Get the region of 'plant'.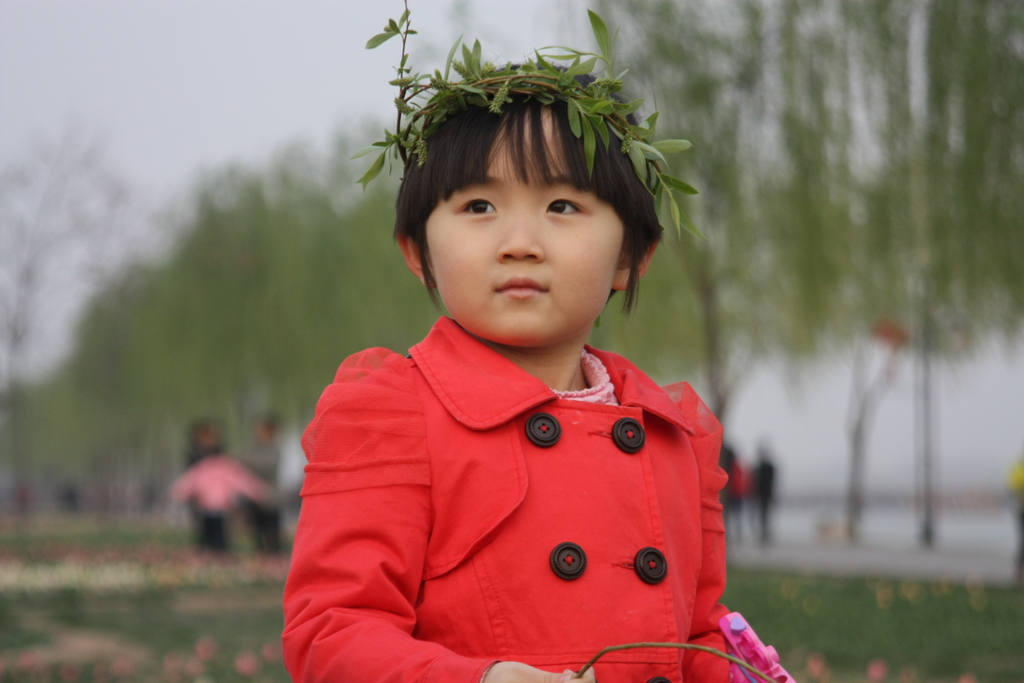
(334, 0, 710, 249).
